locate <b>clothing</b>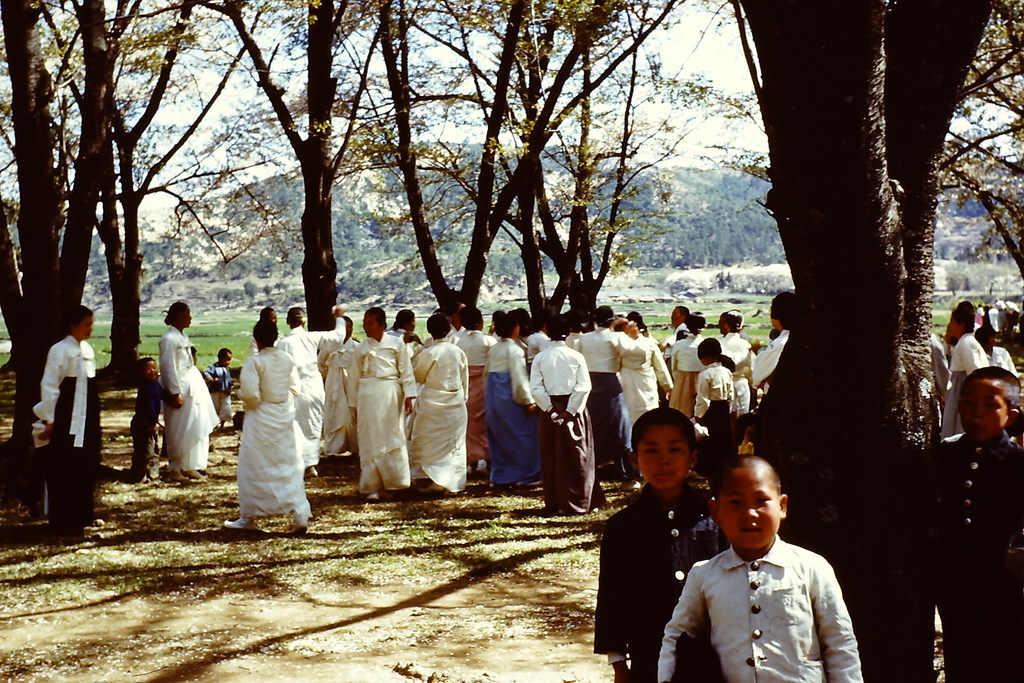
pyautogui.locateOnScreen(158, 329, 212, 477)
